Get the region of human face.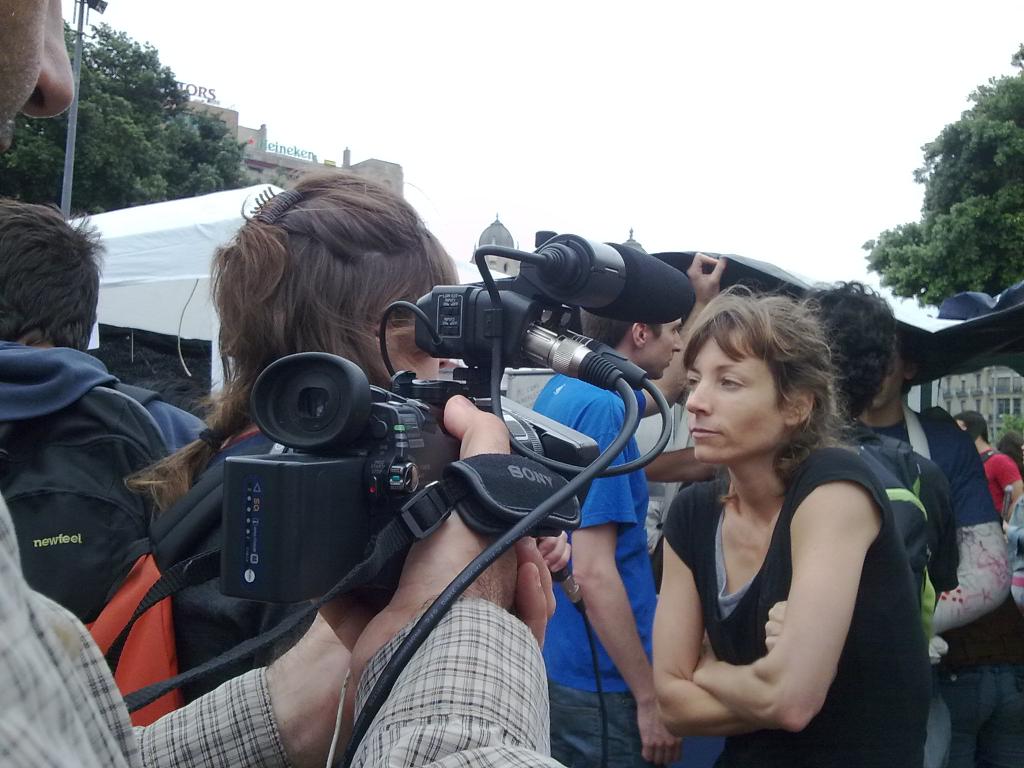
rect(639, 323, 684, 383).
